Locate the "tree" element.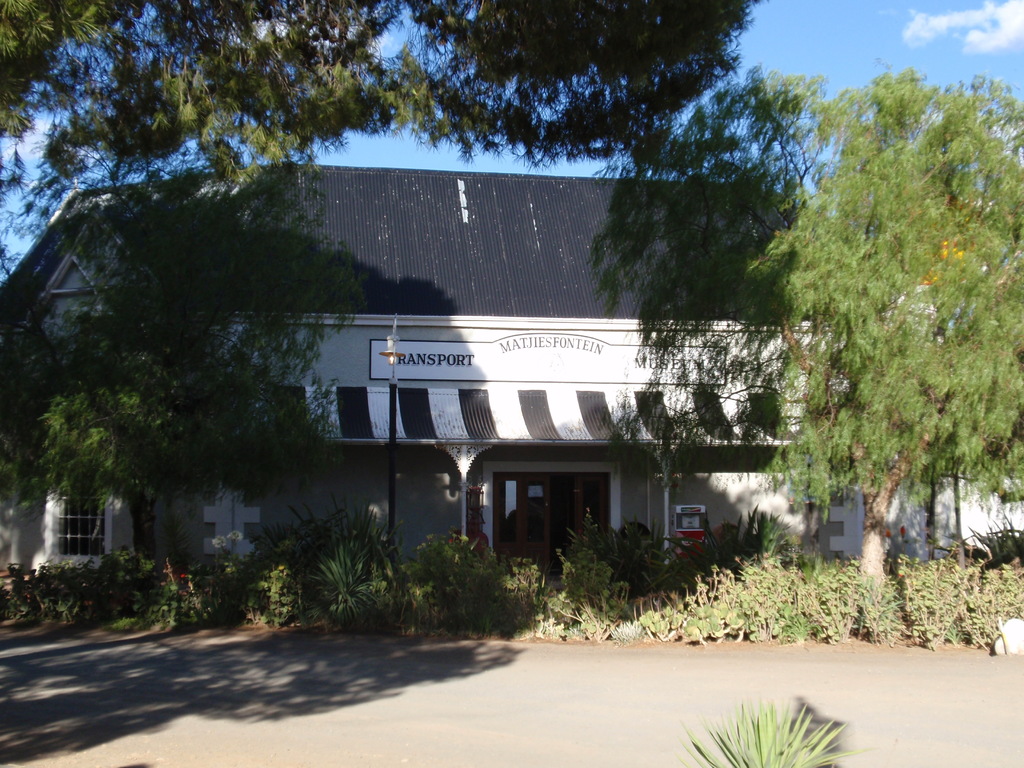
Element bbox: select_region(5, 25, 382, 574).
